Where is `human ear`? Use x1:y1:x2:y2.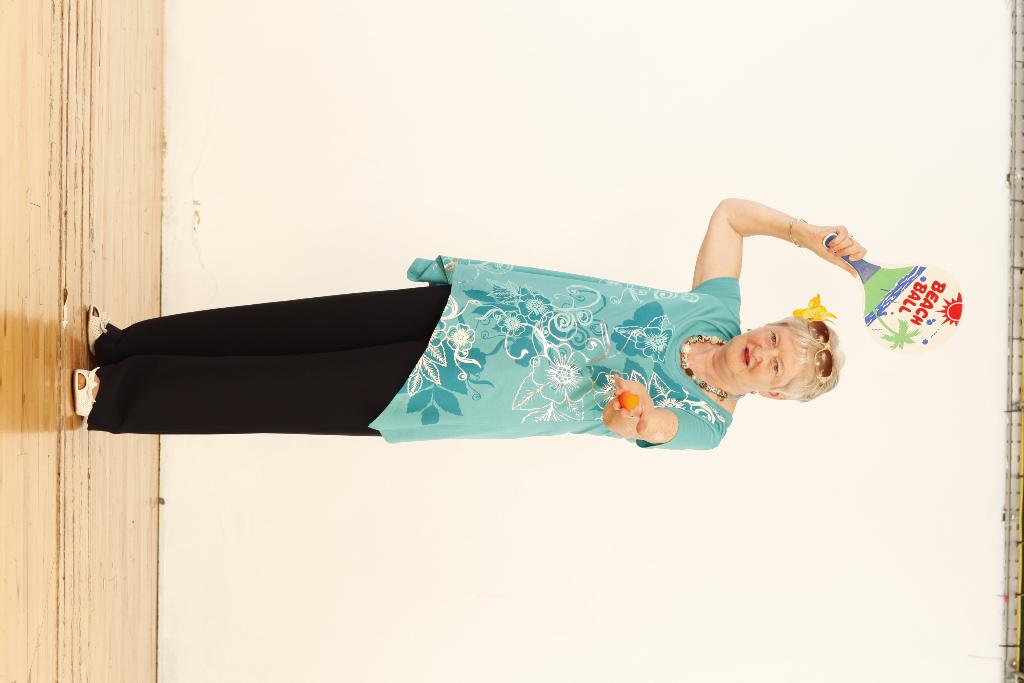
754:393:784:400.
